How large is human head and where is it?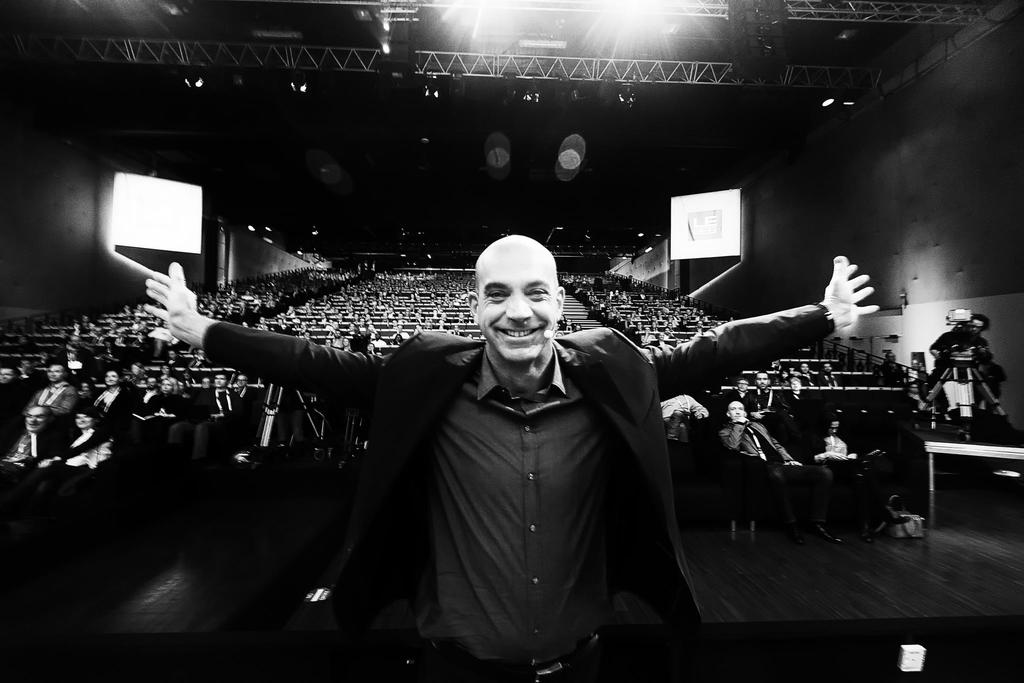
Bounding box: detection(800, 363, 809, 377).
